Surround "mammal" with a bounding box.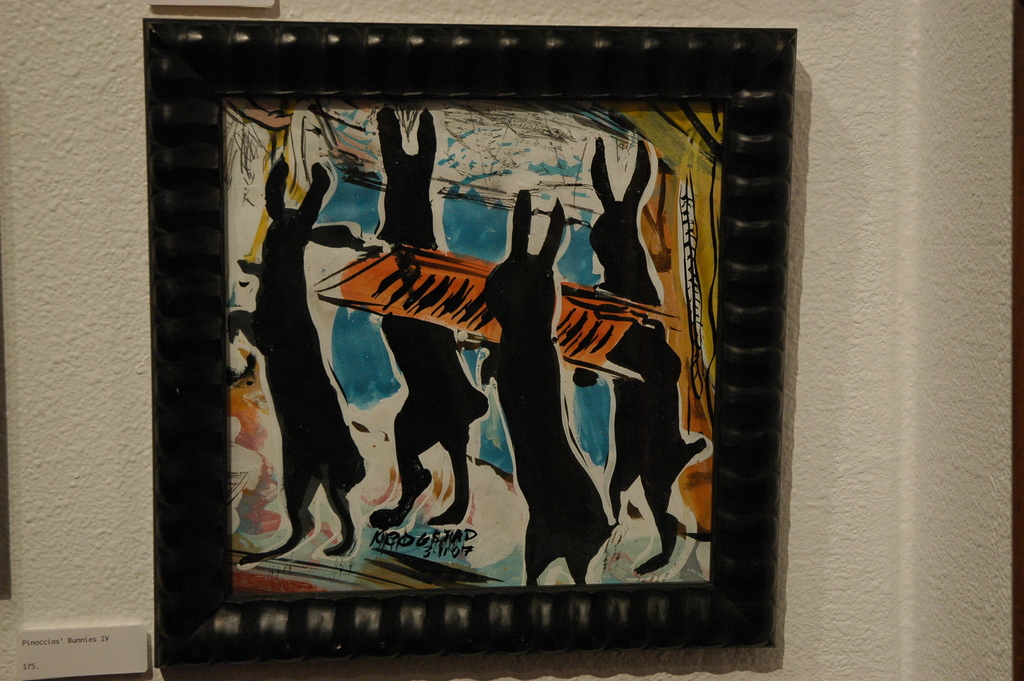
locate(568, 139, 704, 571).
